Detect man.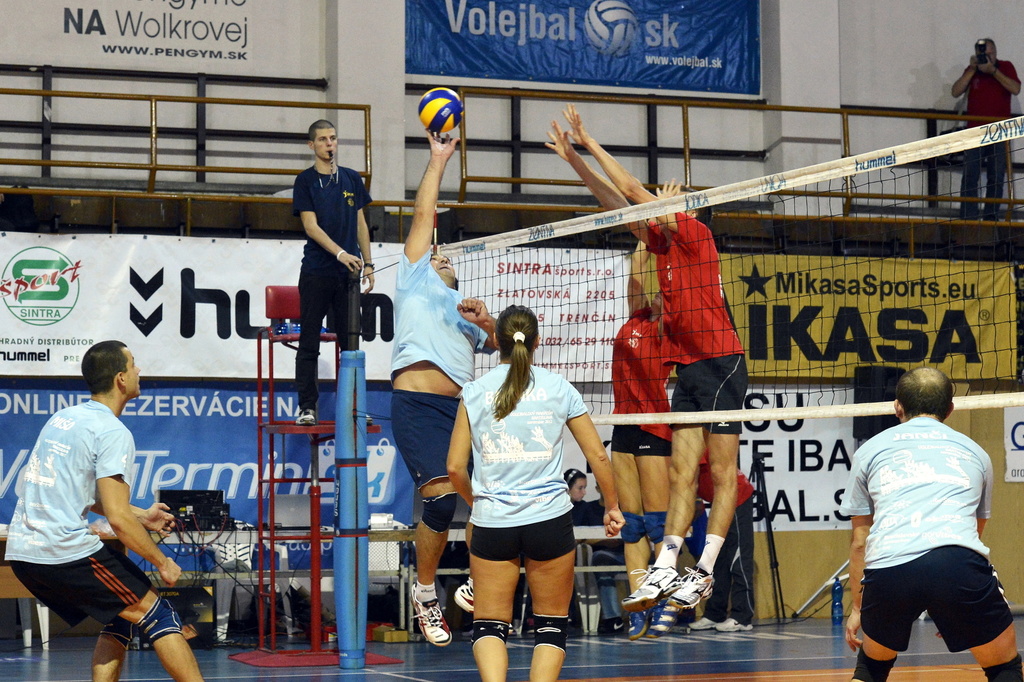
Detected at <box>835,363,1023,681</box>.
